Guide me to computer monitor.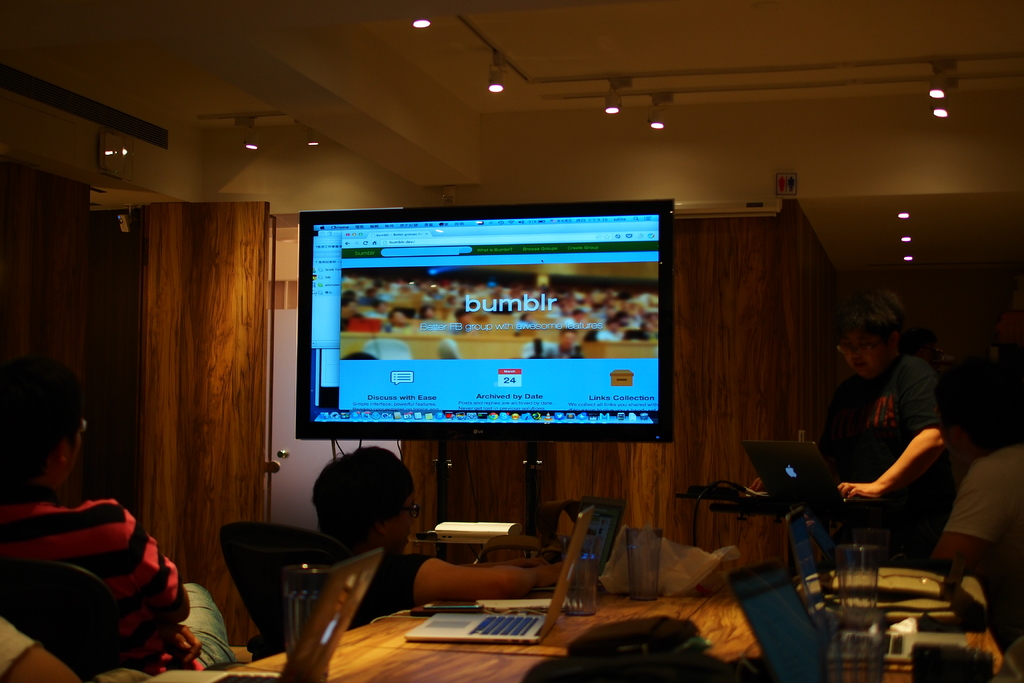
Guidance: locate(294, 198, 693, 500).
